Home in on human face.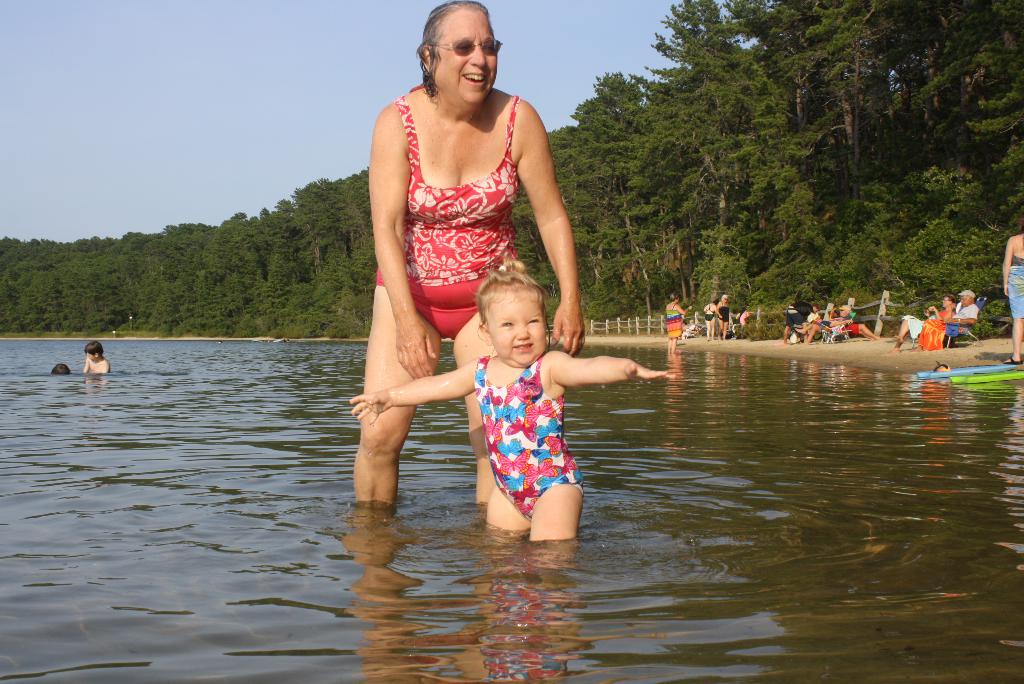
Homed in at 490, 293, 548, 367.
